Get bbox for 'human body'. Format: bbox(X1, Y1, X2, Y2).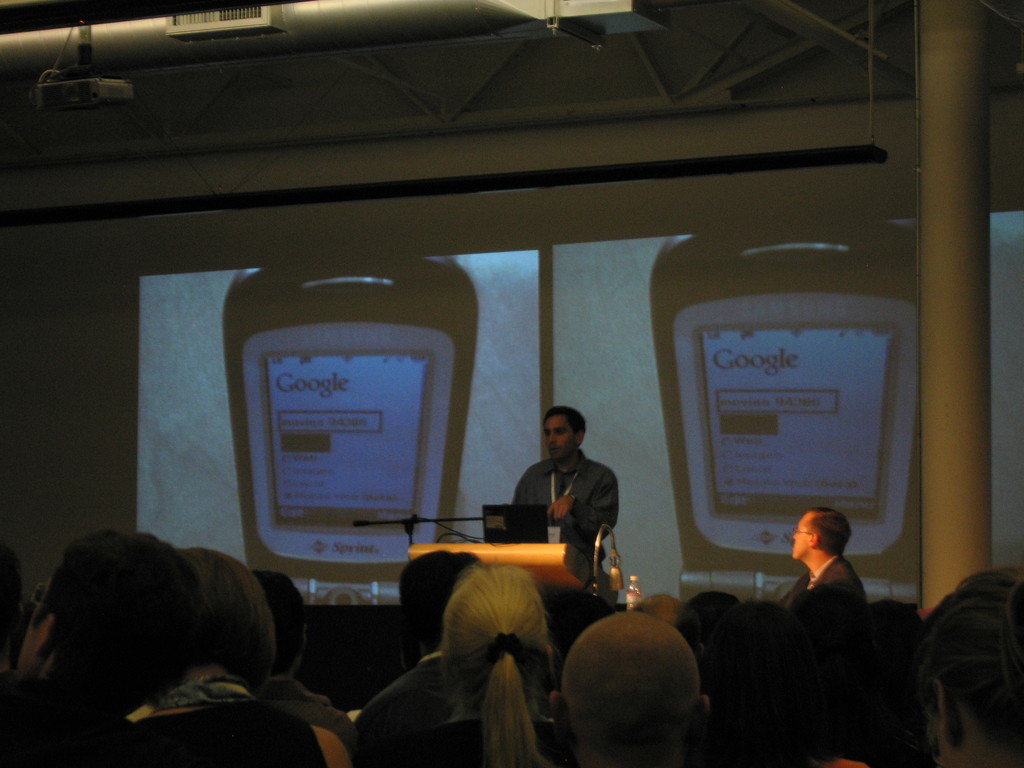
bbox(763, 484, 894, 691).
